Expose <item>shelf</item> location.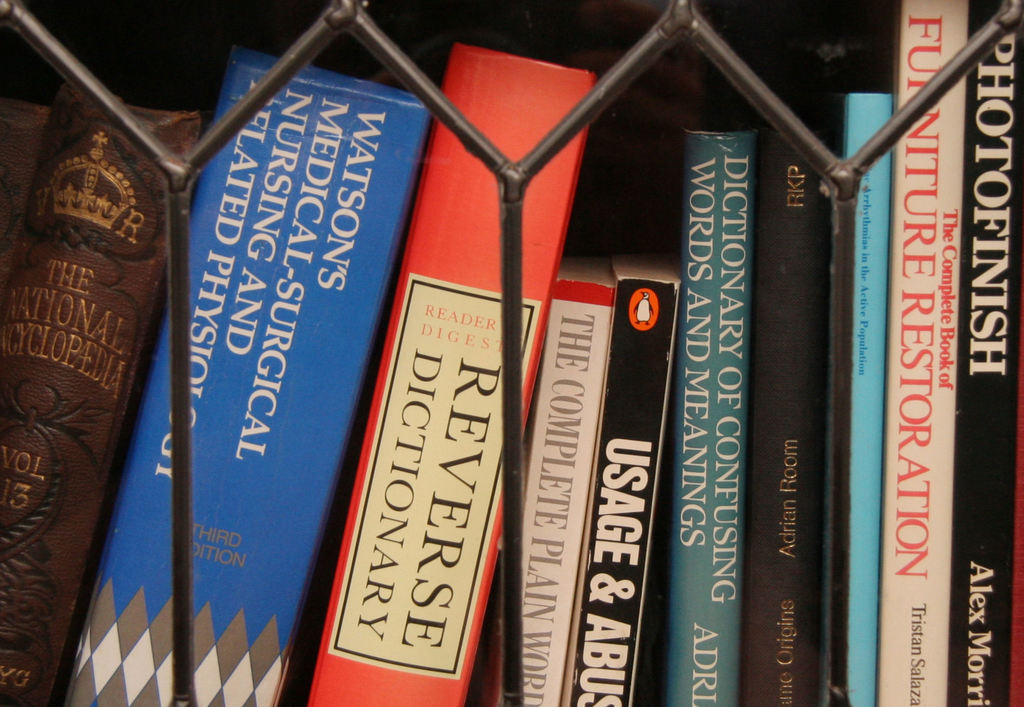
Exposed at [0,0,1023,706].
